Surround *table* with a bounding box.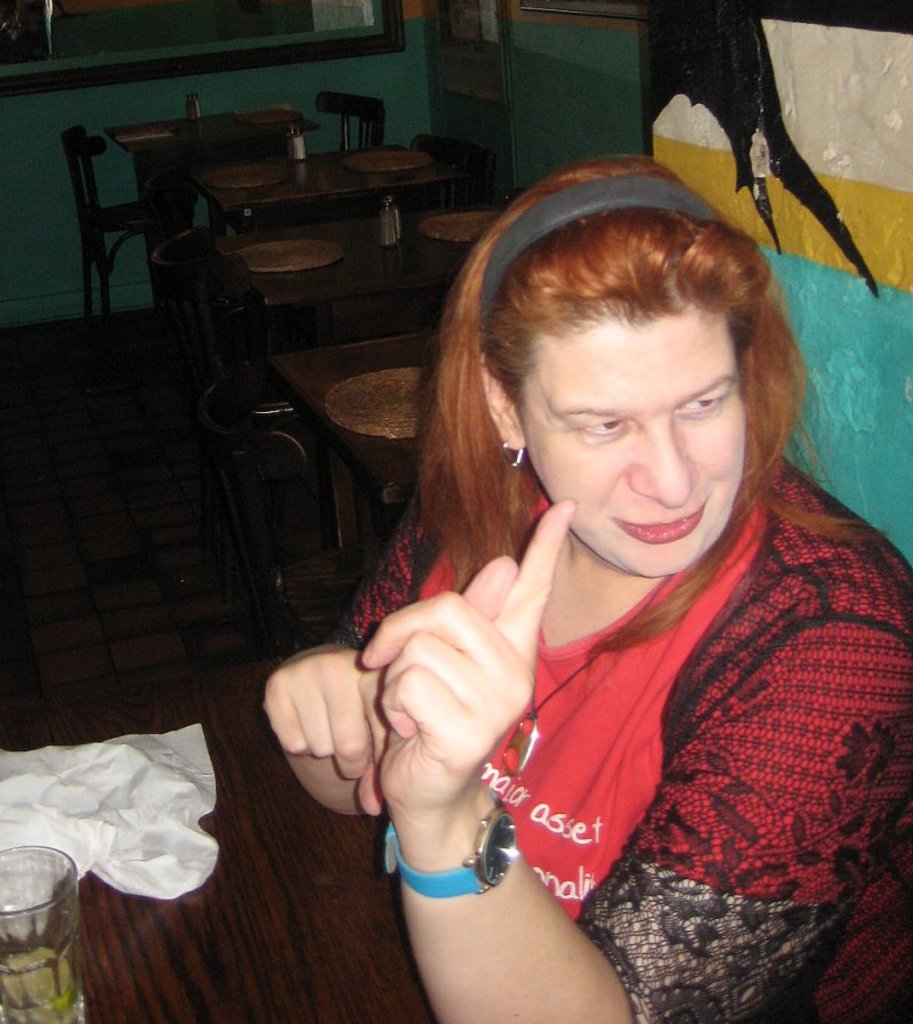
x1=270 y1=336 x2=429 y2=542.
